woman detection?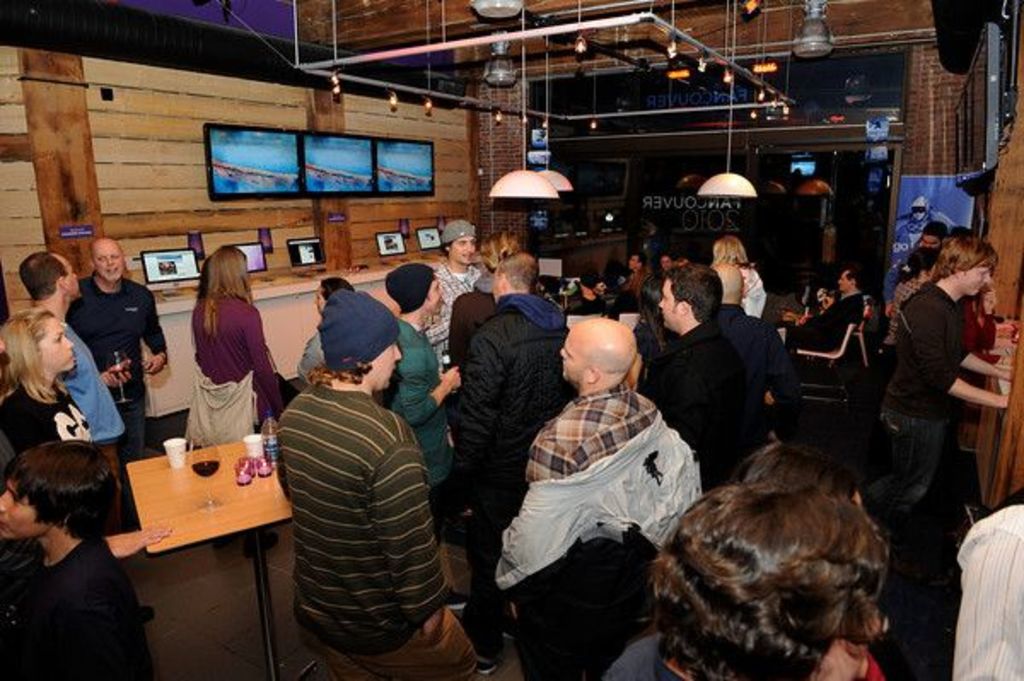
<box>0,437,160,679</box>
